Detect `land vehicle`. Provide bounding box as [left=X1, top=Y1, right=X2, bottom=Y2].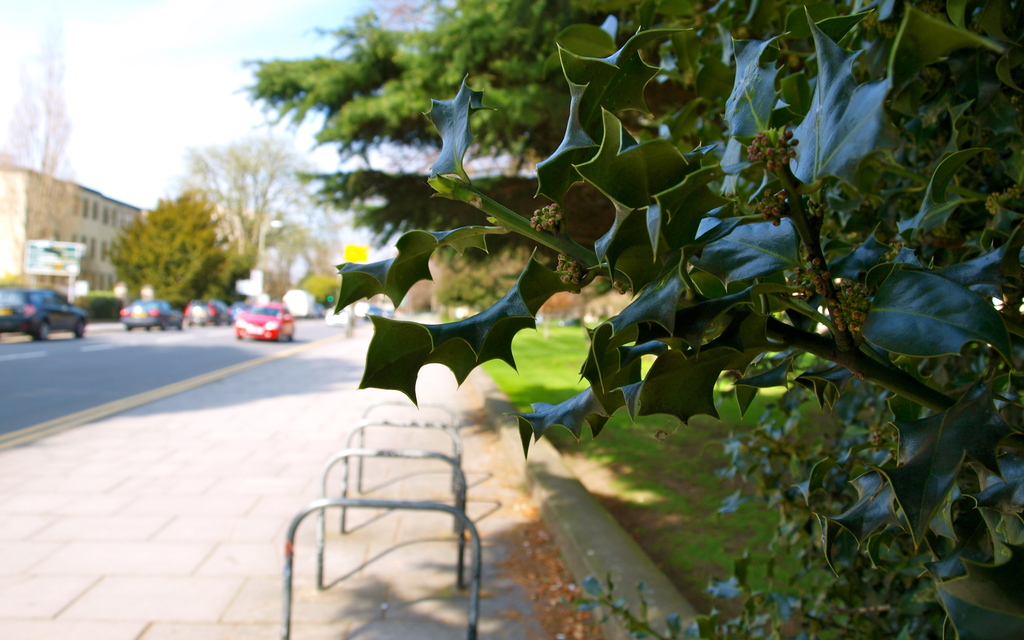
[left=6, top=274, right=84, bottom=340].
